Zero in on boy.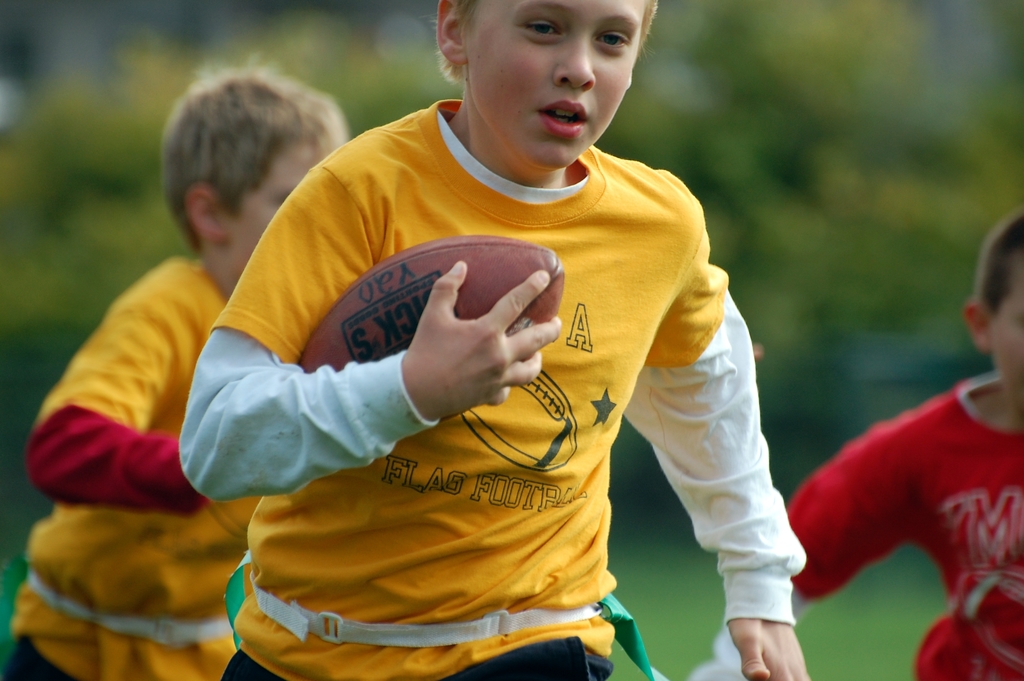
Zeroed in: {"x1": 137, "y1": 0, "x2": 792, "y2": 661}.
